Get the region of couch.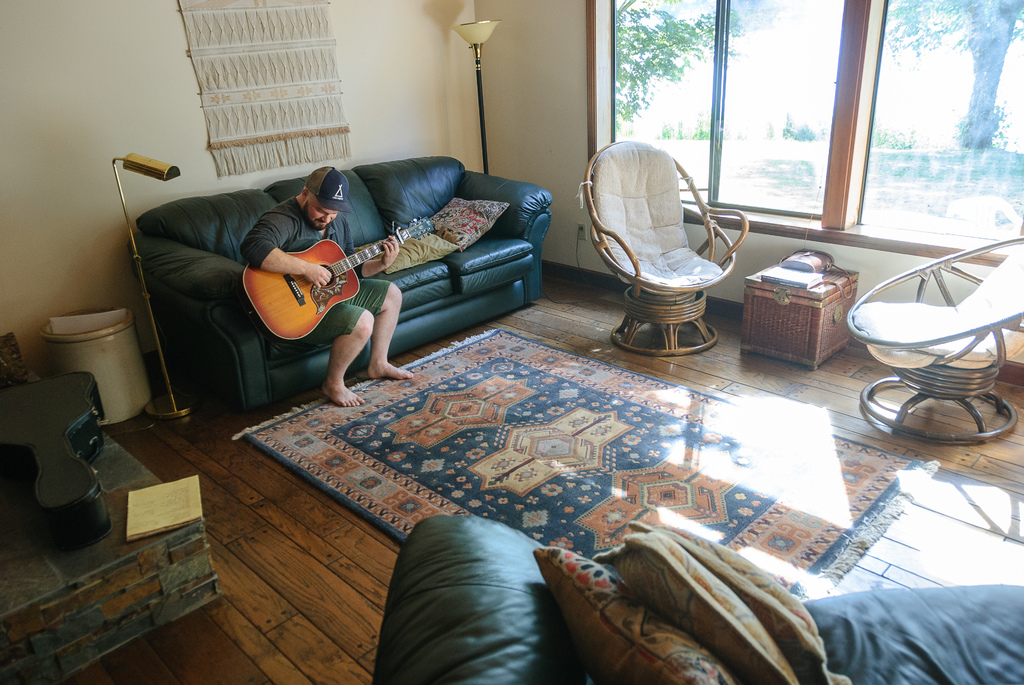
pyautogui.locateOnScreen(374, 512, 1020, 684).
